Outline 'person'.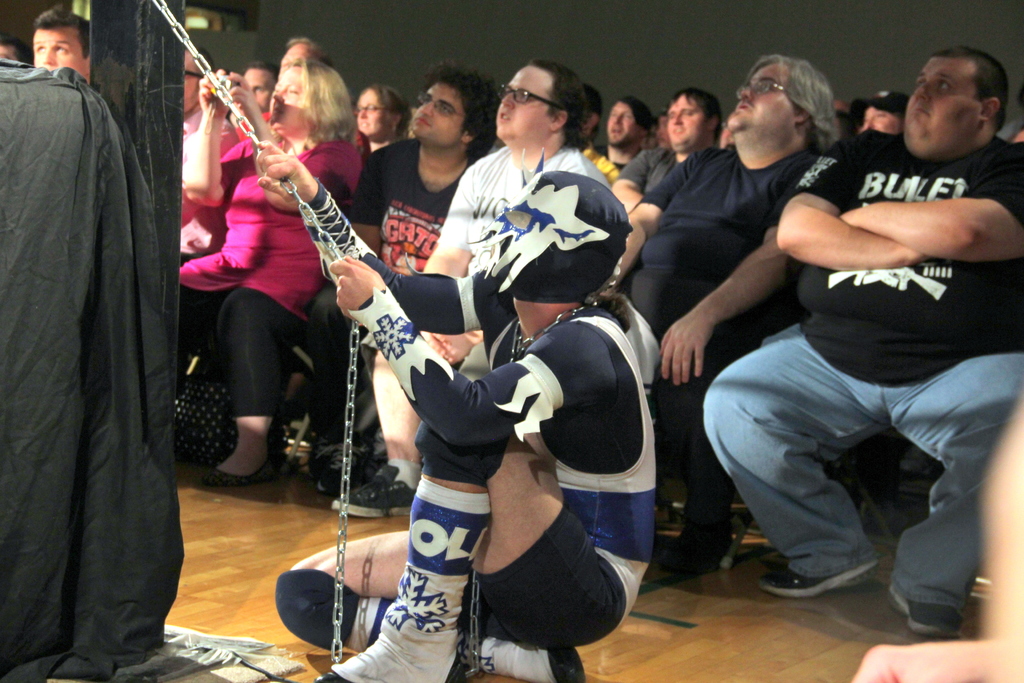
Outline: crop(310, 57, 495, 497).
